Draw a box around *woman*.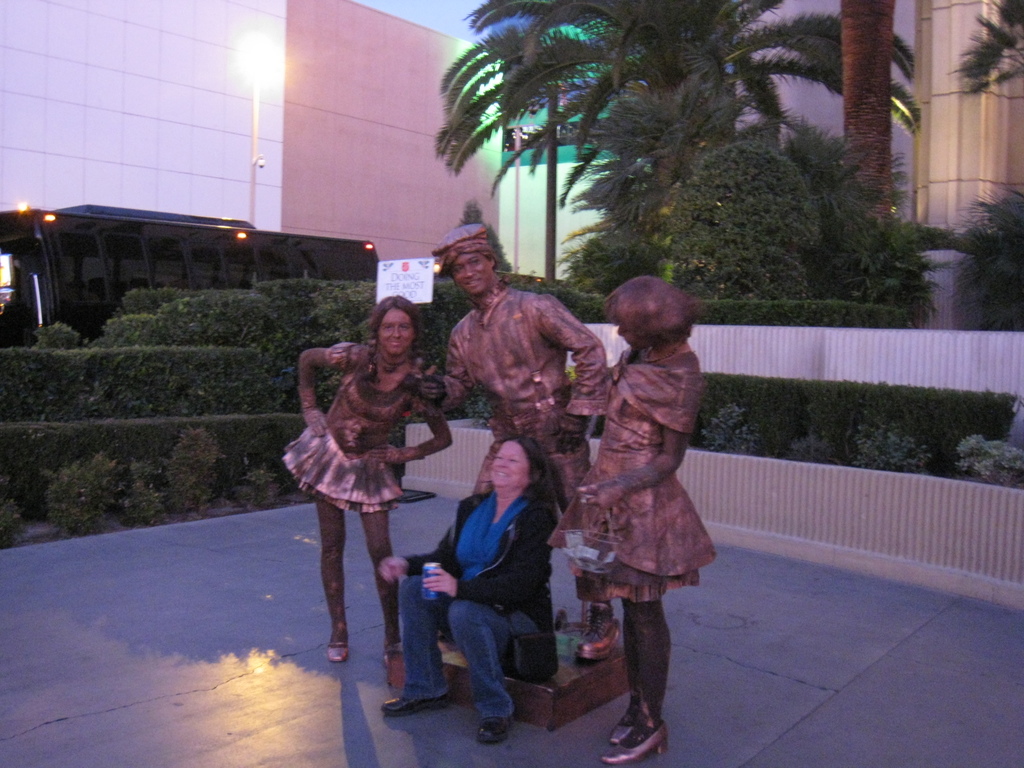
408 401 560 732.
